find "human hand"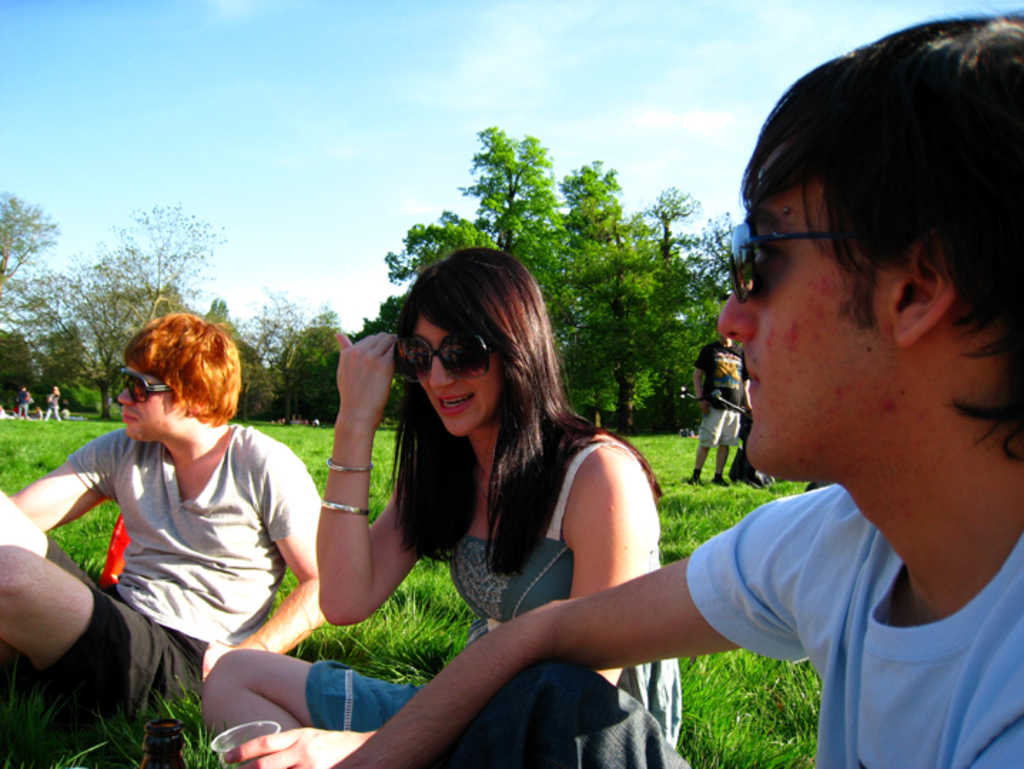
195:638:238:689
